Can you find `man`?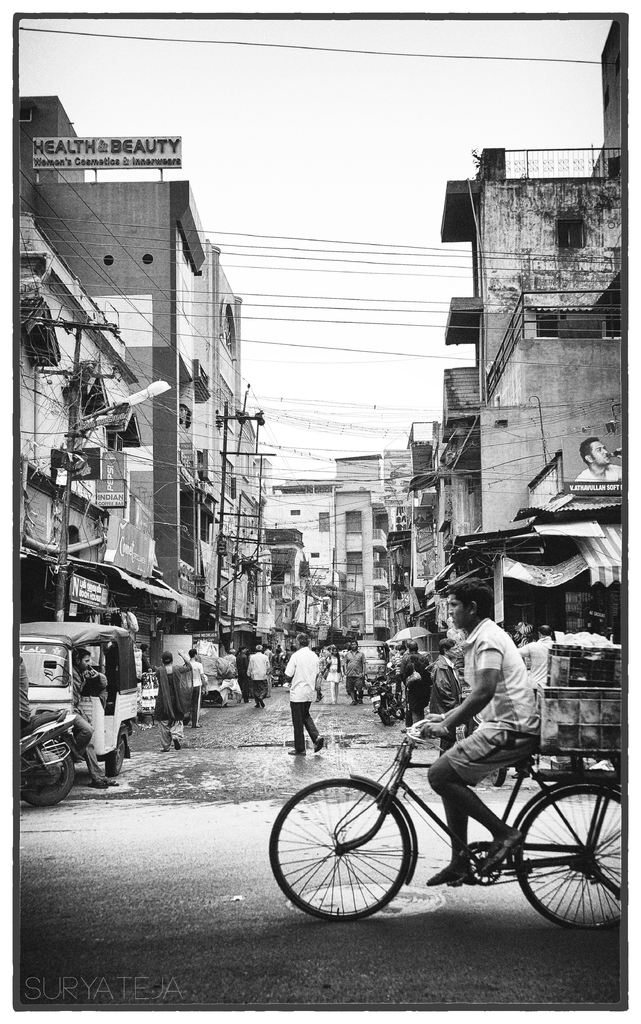
Yes, bounding box: [430,639,463,757].
